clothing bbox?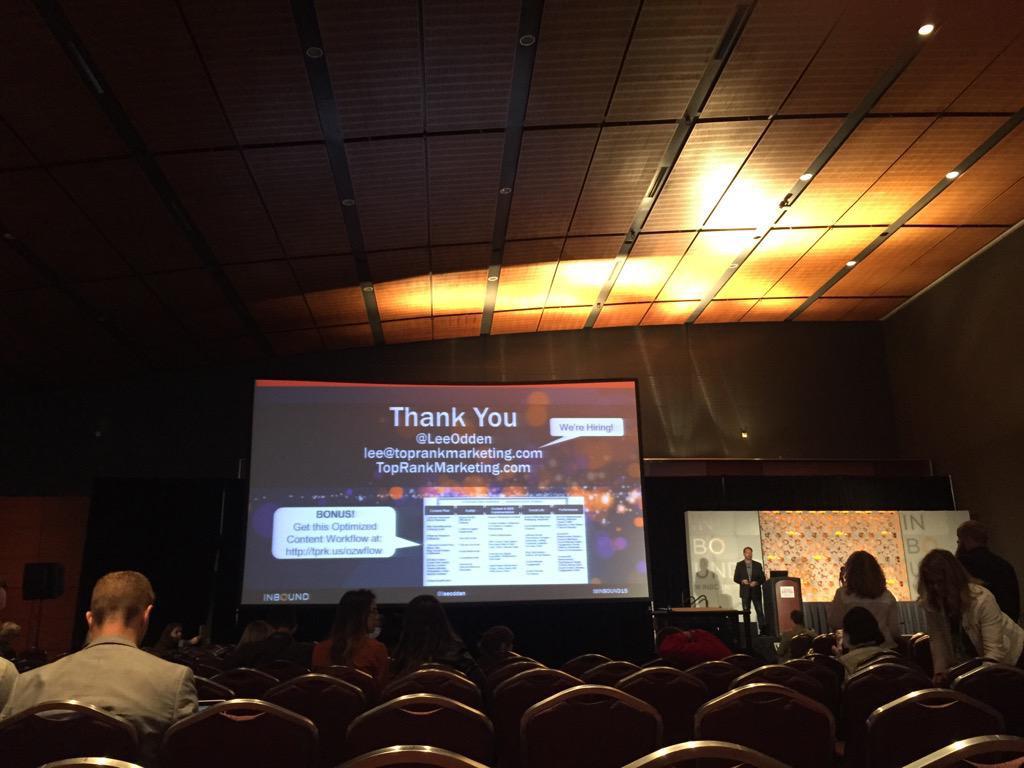
box(736, 562, 765, 627)
